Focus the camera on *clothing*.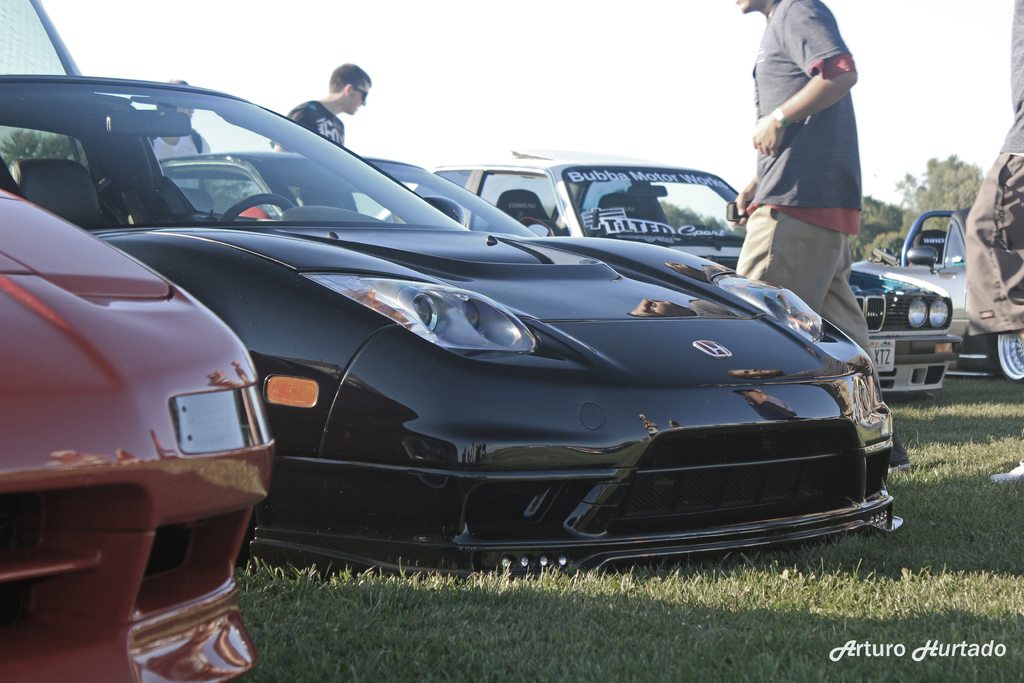
Focus region: bbox=(964, 0, 1023, 337).
